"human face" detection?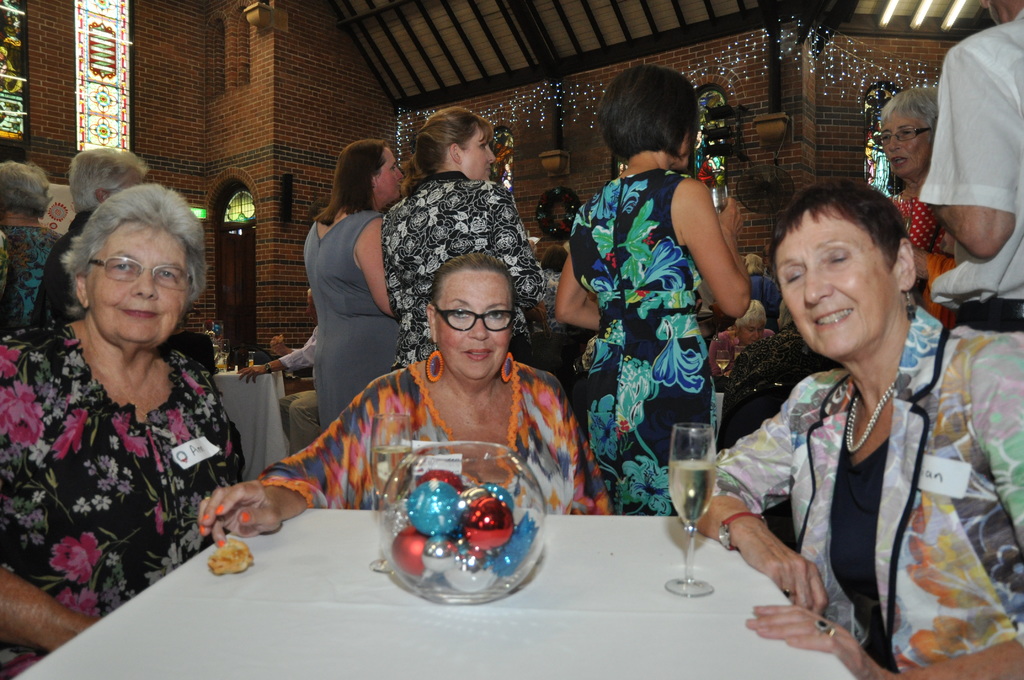
detection(90, 216, 193, 345)
